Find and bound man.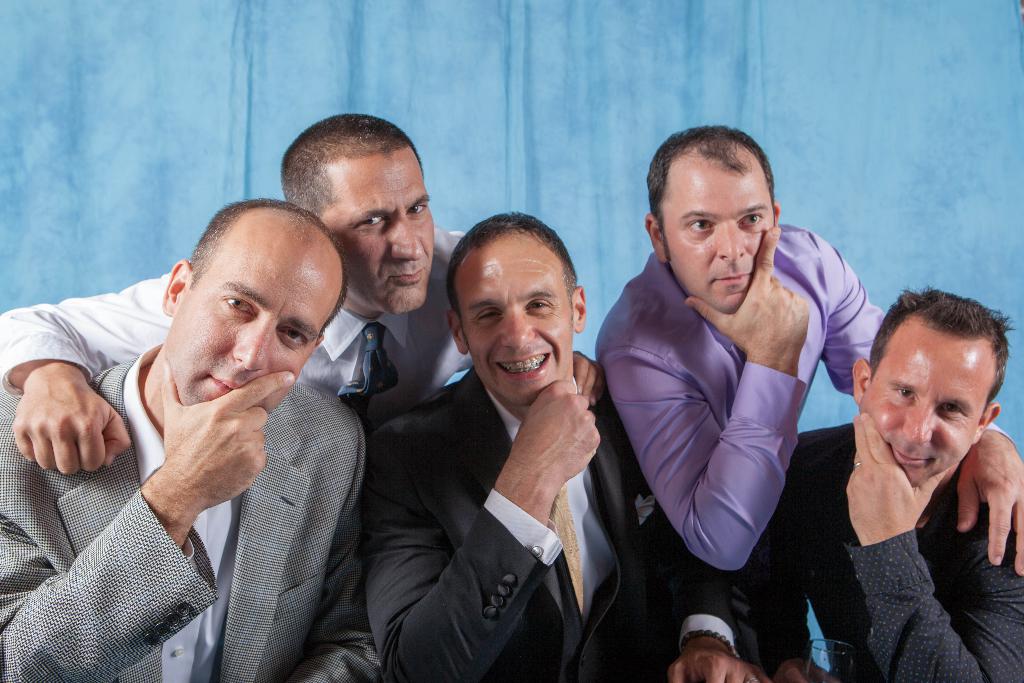
Bound: 2 113 607 472.
